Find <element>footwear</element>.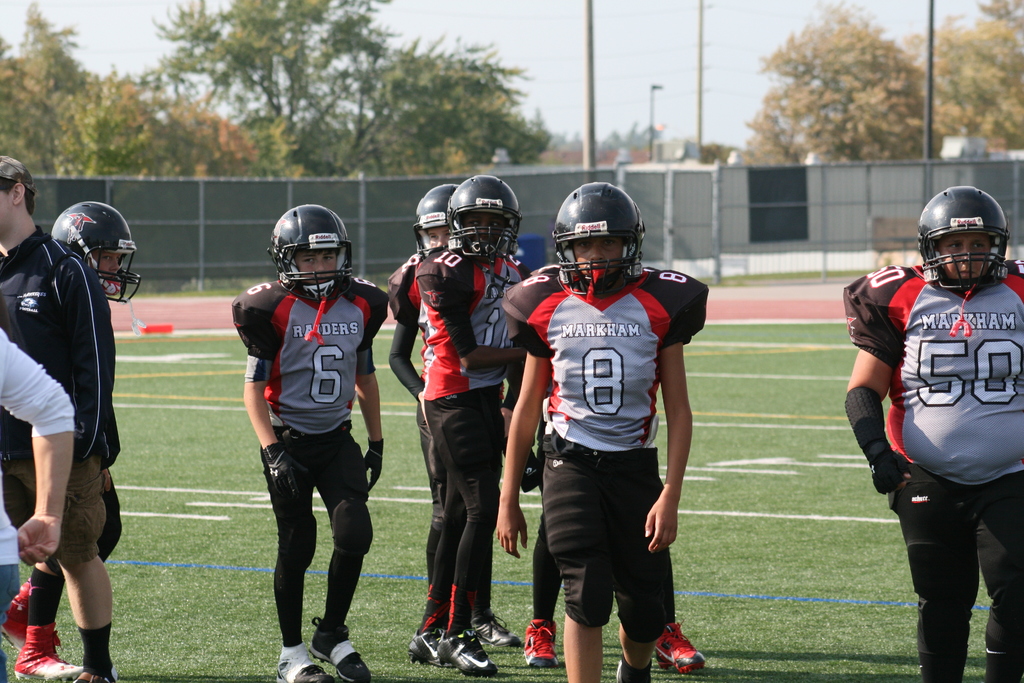
616/655/649/682.
